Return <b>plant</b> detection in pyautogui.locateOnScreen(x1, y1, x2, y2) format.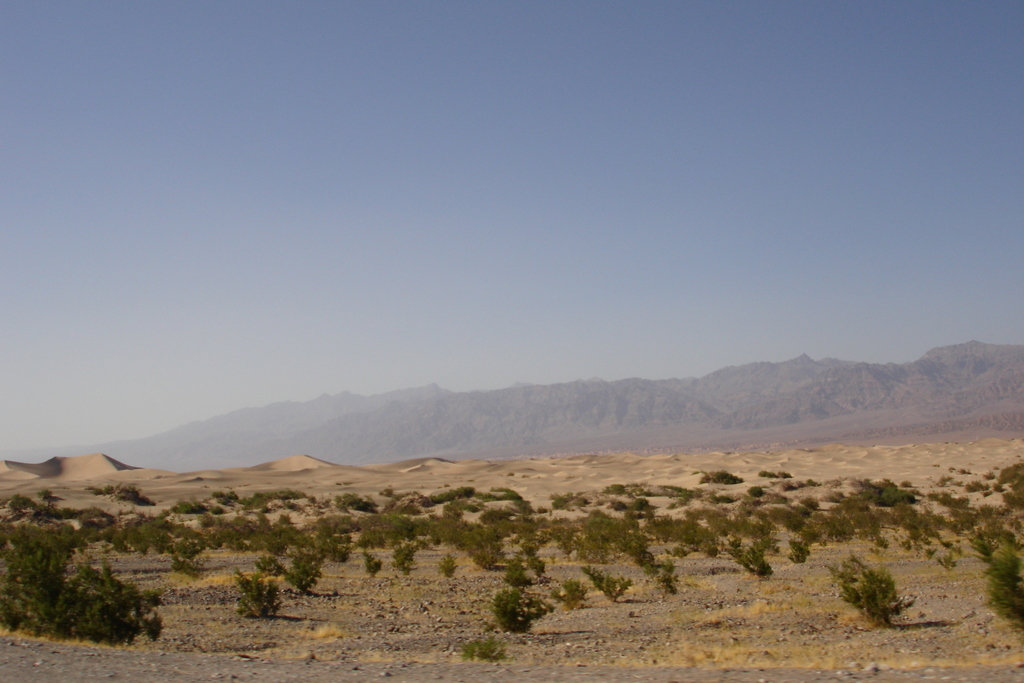
pyautogui.locateOnScreen(973, 529, 993, 554).
